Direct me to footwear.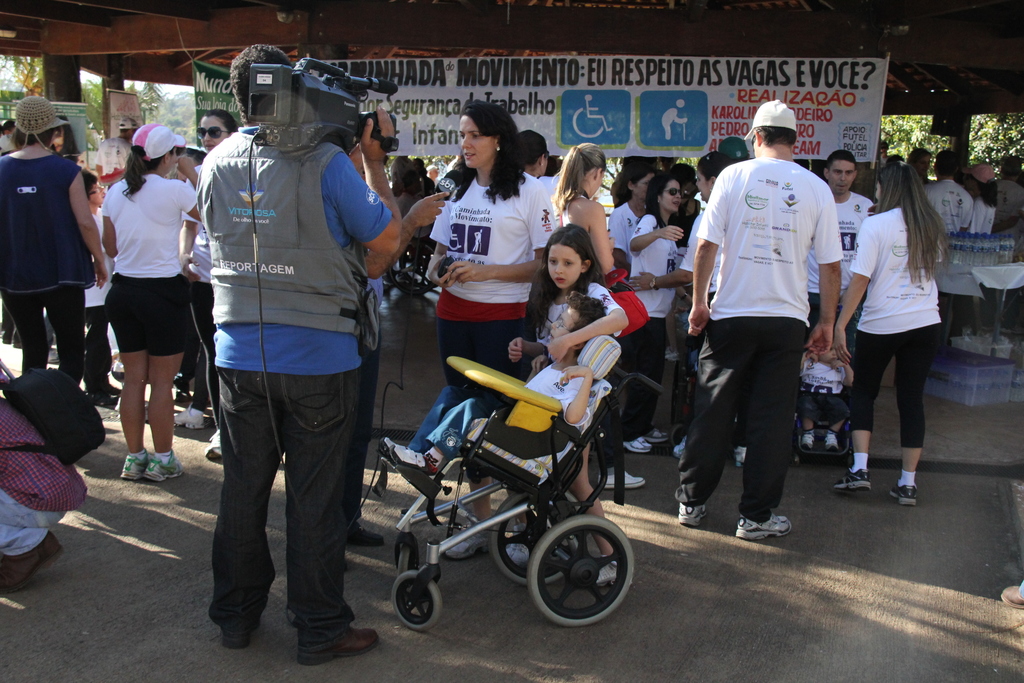
Direction: (172,404,203,431).
